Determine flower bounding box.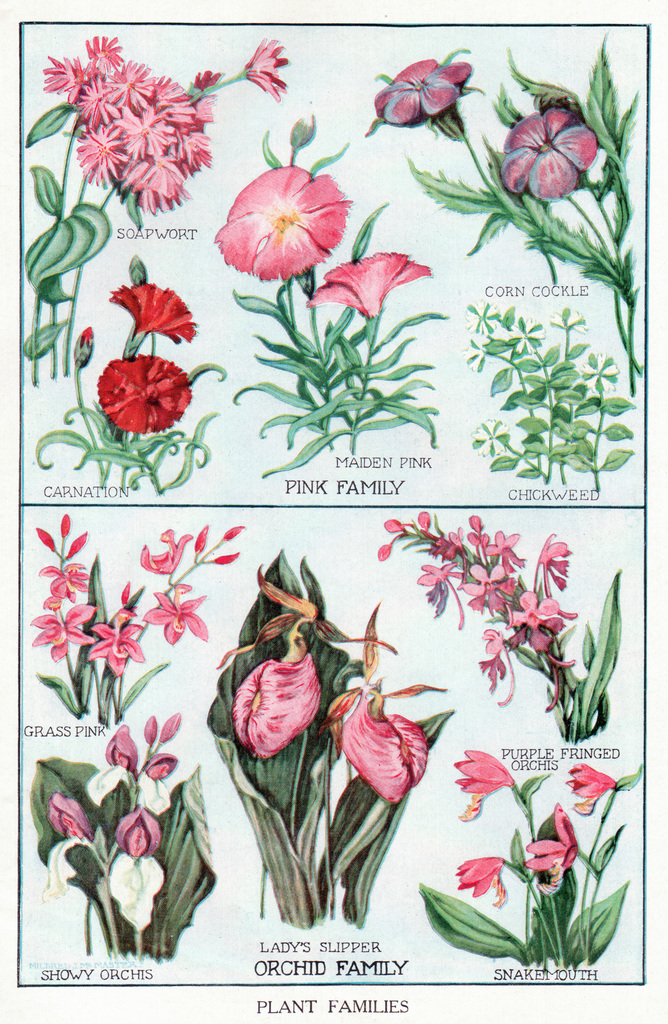
Determined: box(241, 35, 293, 102).
